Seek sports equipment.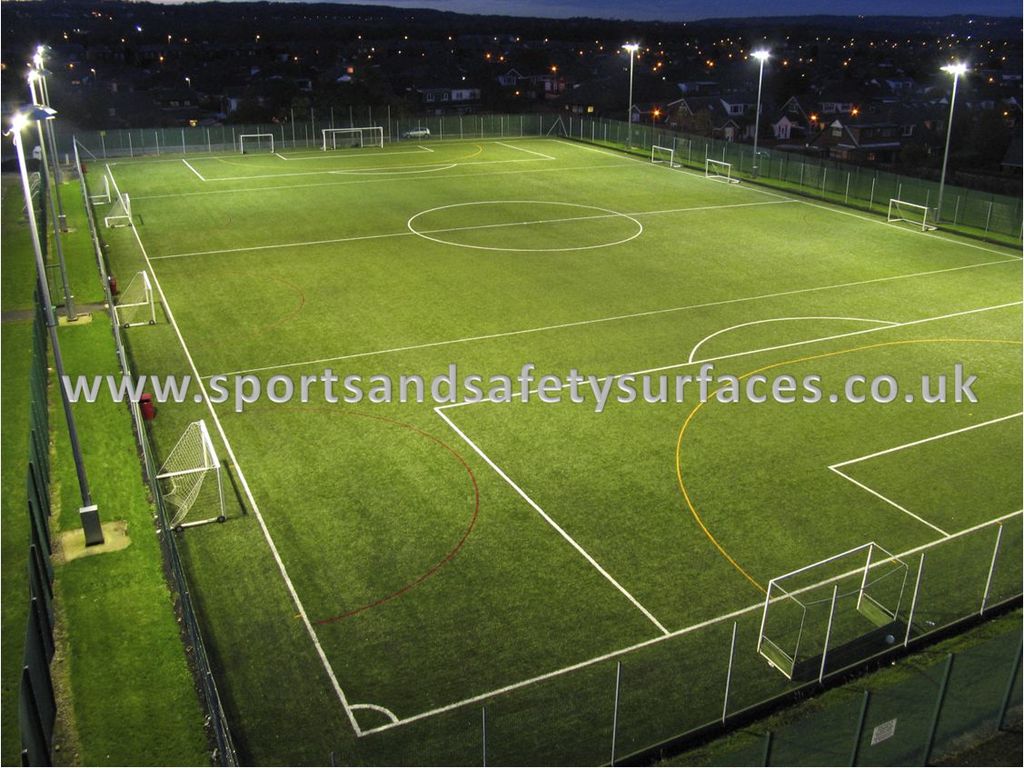
box(751, 539, 909, 683).
